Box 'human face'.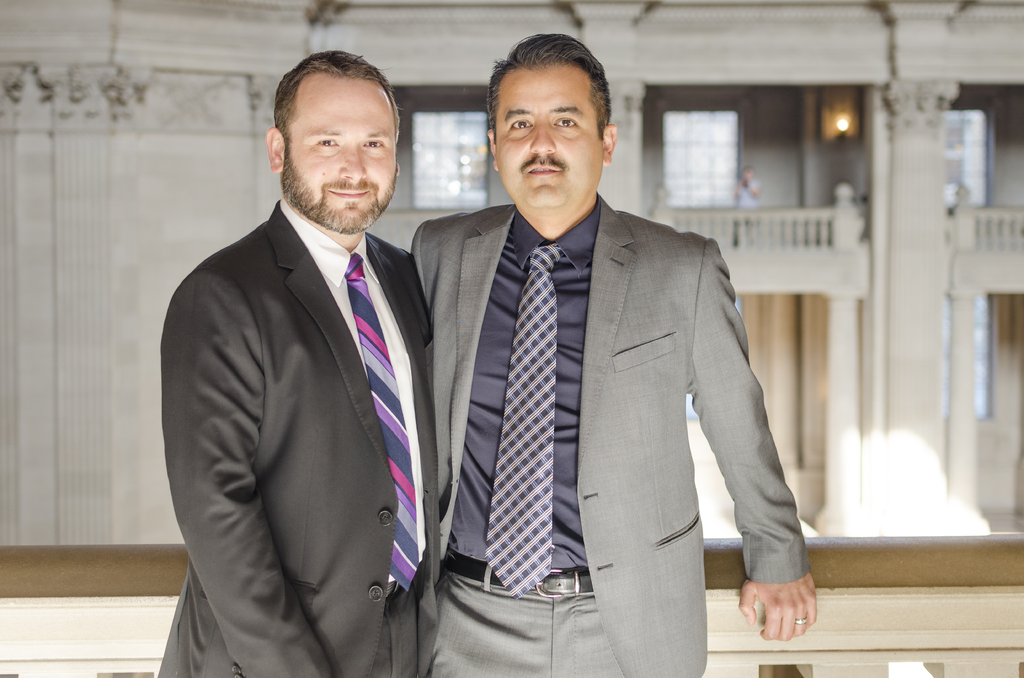
(x1=284, y1=70, x2=394, y2=234).
